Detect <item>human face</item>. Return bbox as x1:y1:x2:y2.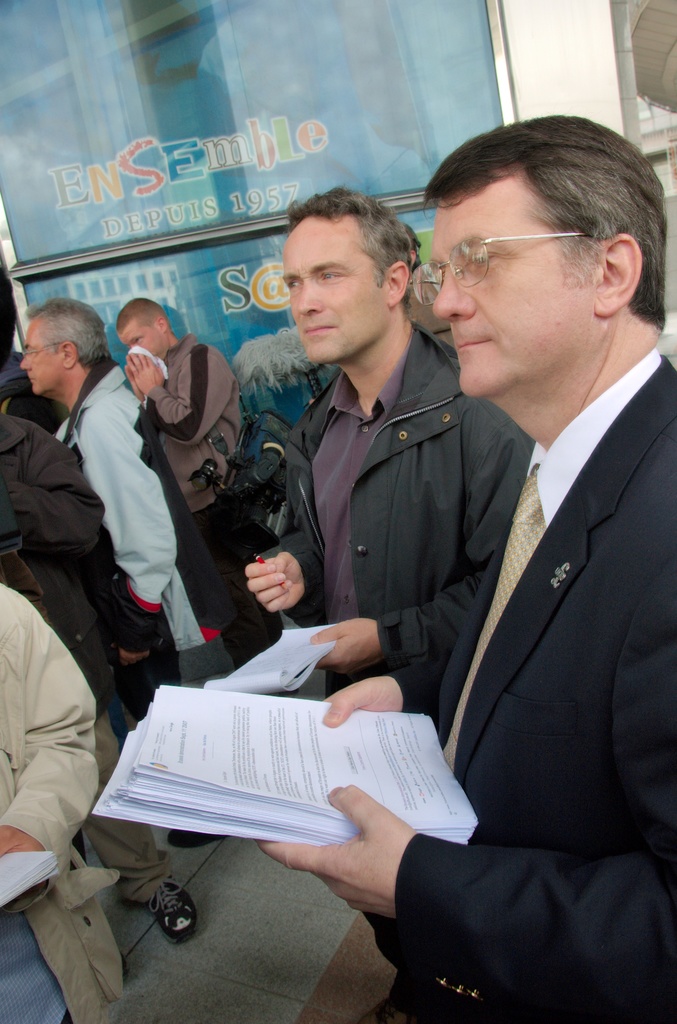
20:324:63:394.
